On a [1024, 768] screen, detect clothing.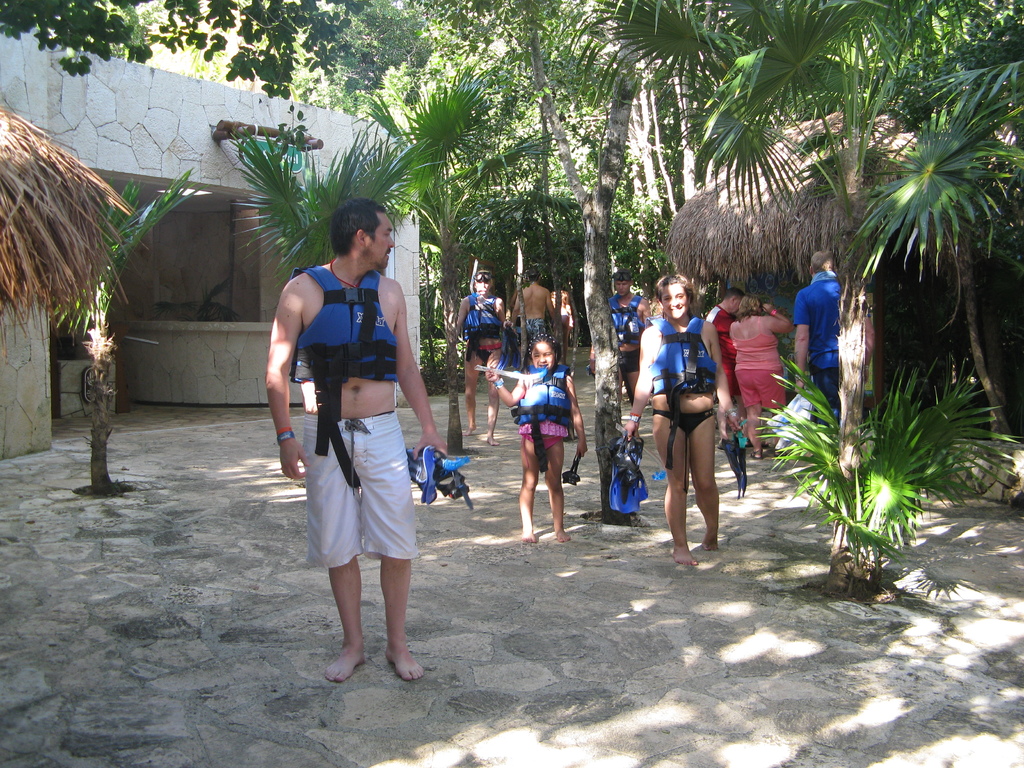
[x1=460, y1=294, x2=504, y2=369].
